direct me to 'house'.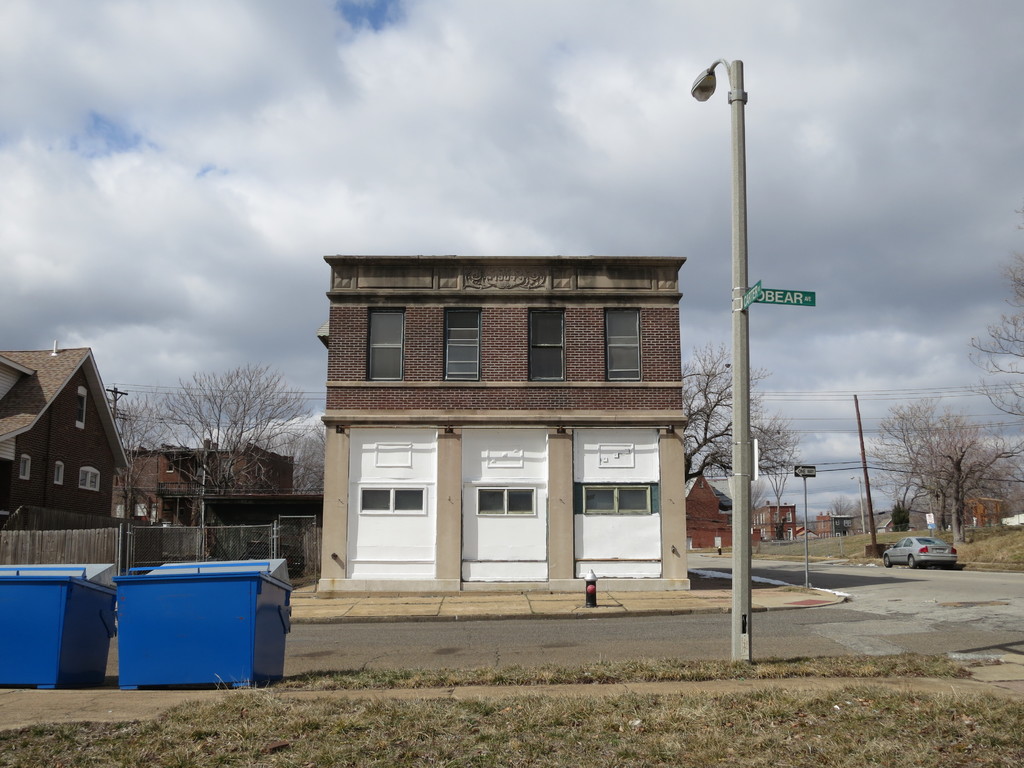
Direction: locate(689, 468, 797, 549).
